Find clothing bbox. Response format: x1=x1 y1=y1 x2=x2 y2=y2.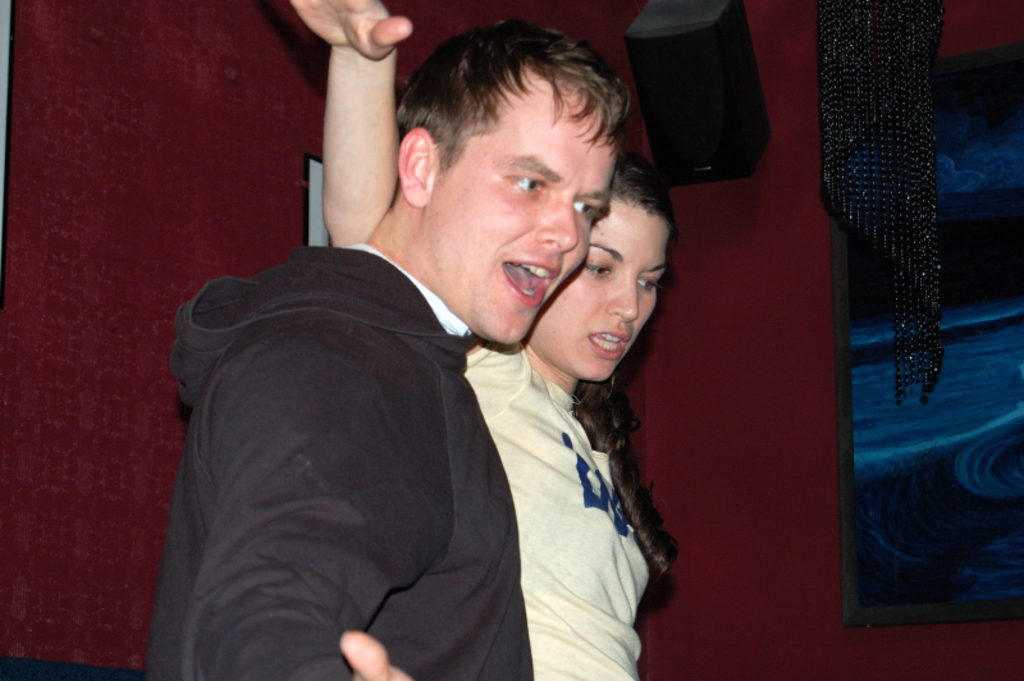
x1=143 y1=243 x2=534 y2=680.
